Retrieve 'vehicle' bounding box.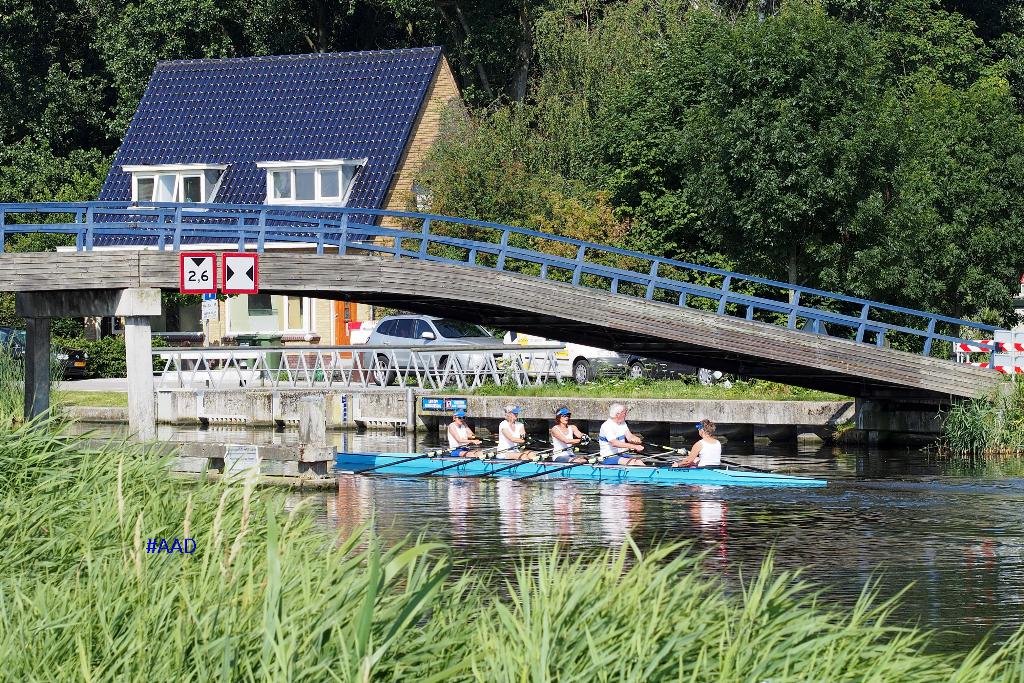
Bounding box: 321, 302, 500, 372.
